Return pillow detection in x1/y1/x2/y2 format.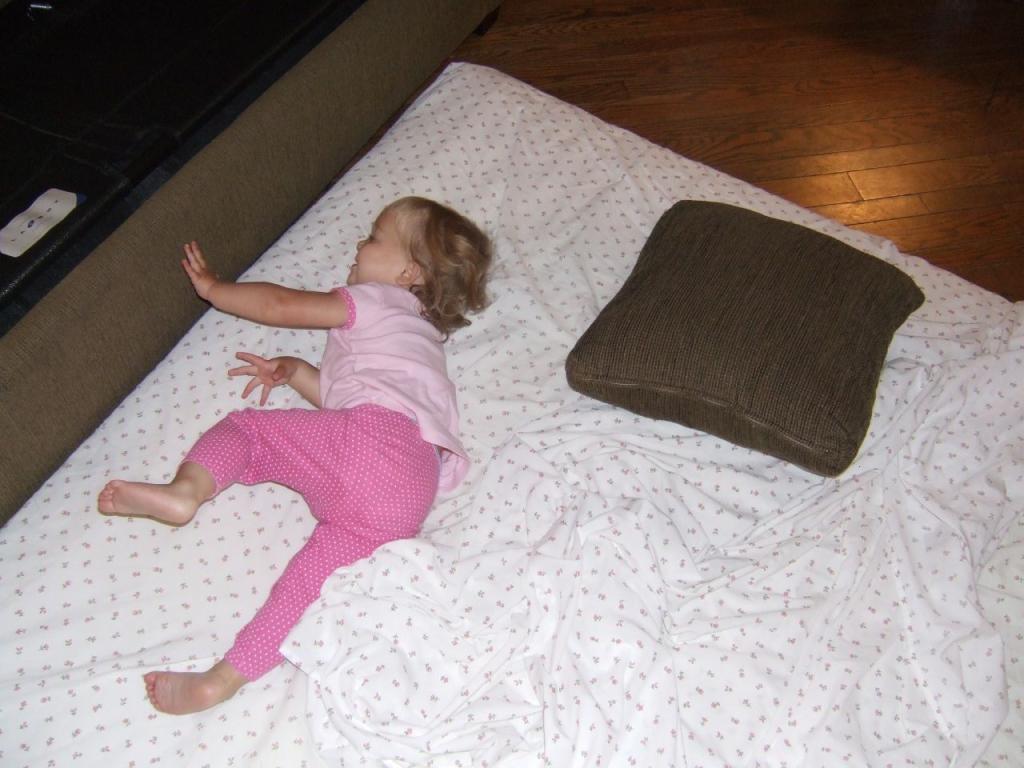
558/198/934/486.
